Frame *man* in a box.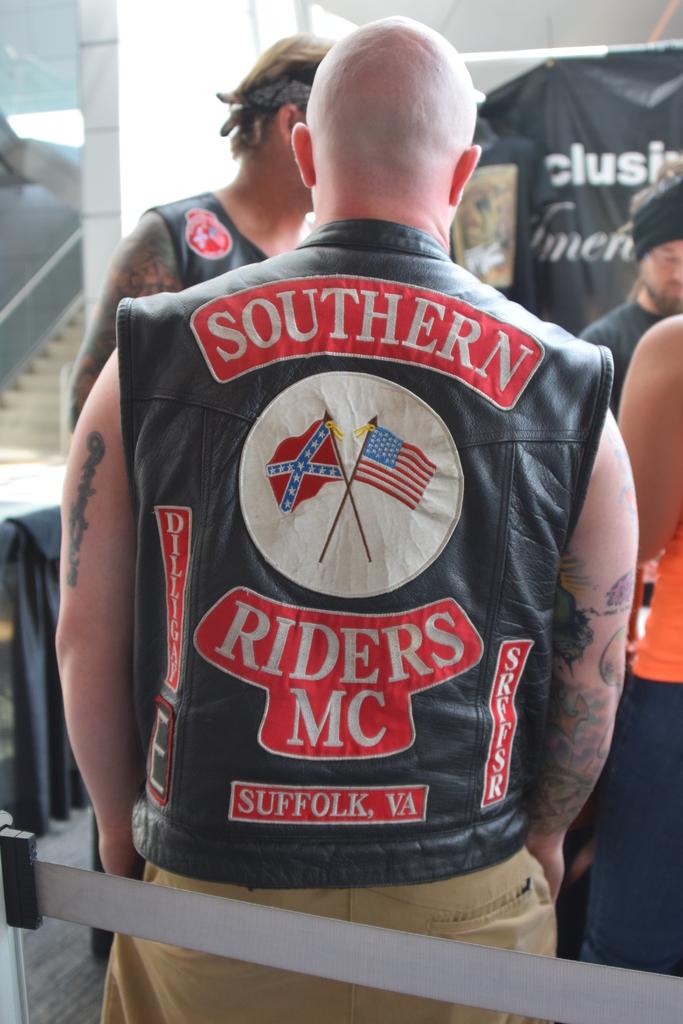
(left=49, top=10, right=648, bottom=1023).
